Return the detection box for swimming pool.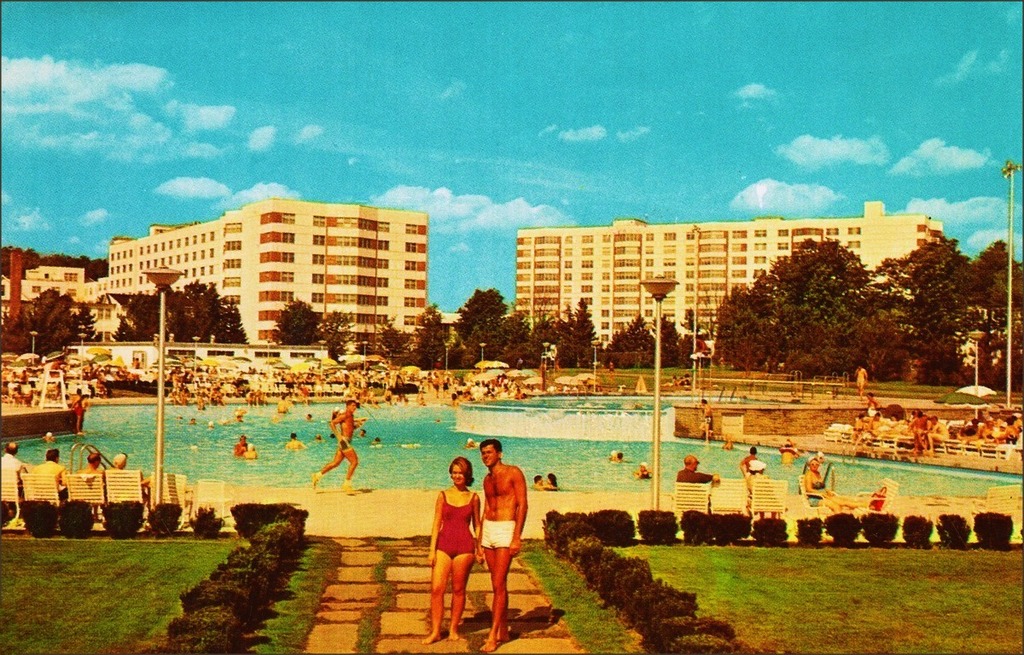
<box>0,397,1023,489</box>.
